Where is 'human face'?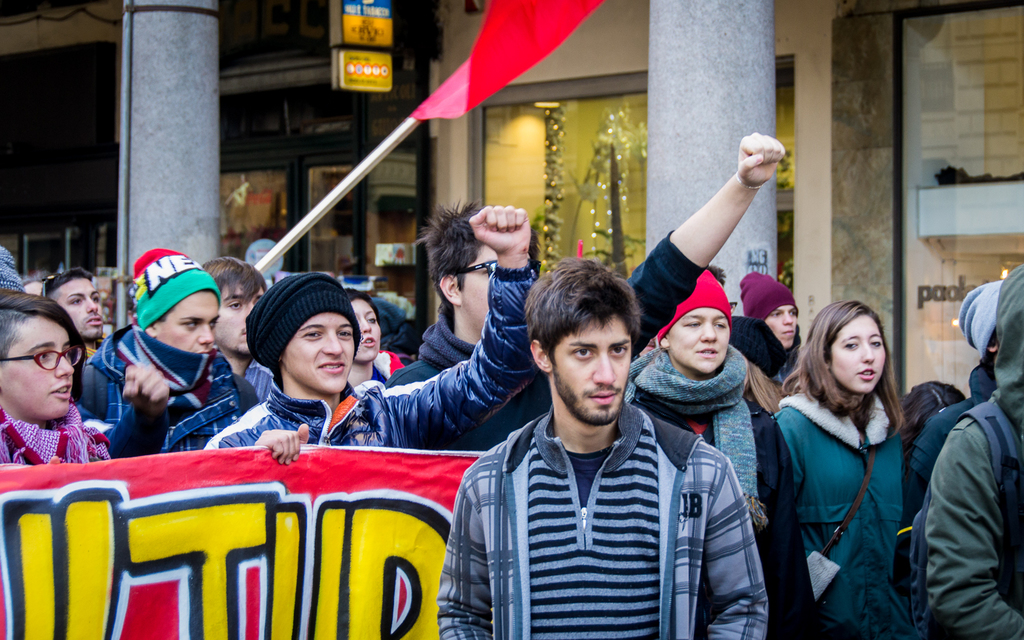
[left=51, top=273, right=102, bottom=338].
